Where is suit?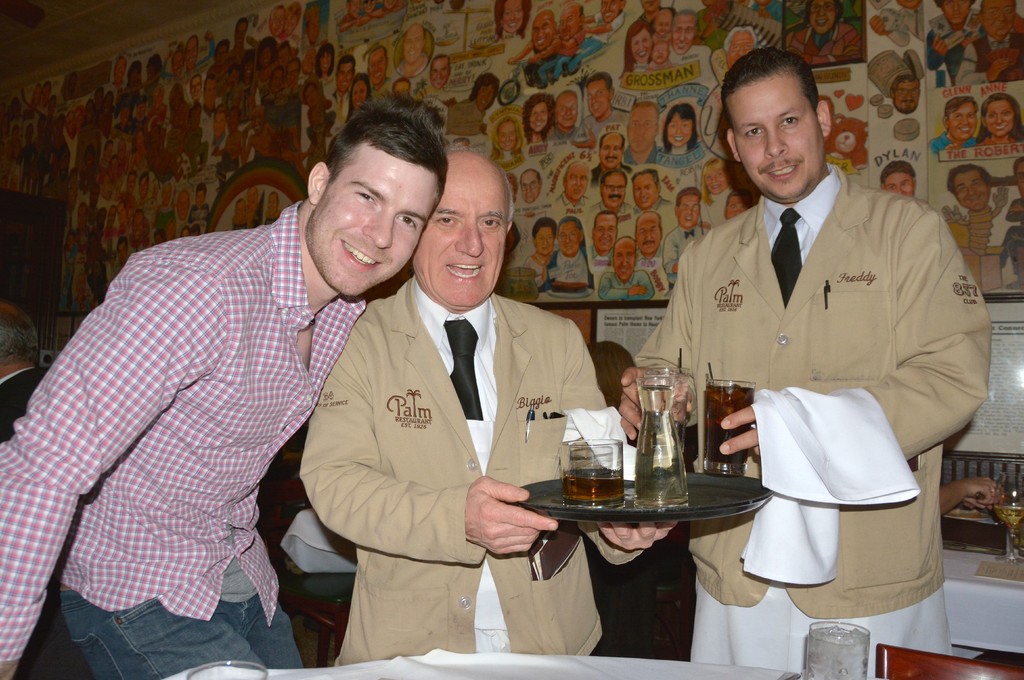
{"left": 0, "top": 368, "right": 47, "bottom": 443}.
